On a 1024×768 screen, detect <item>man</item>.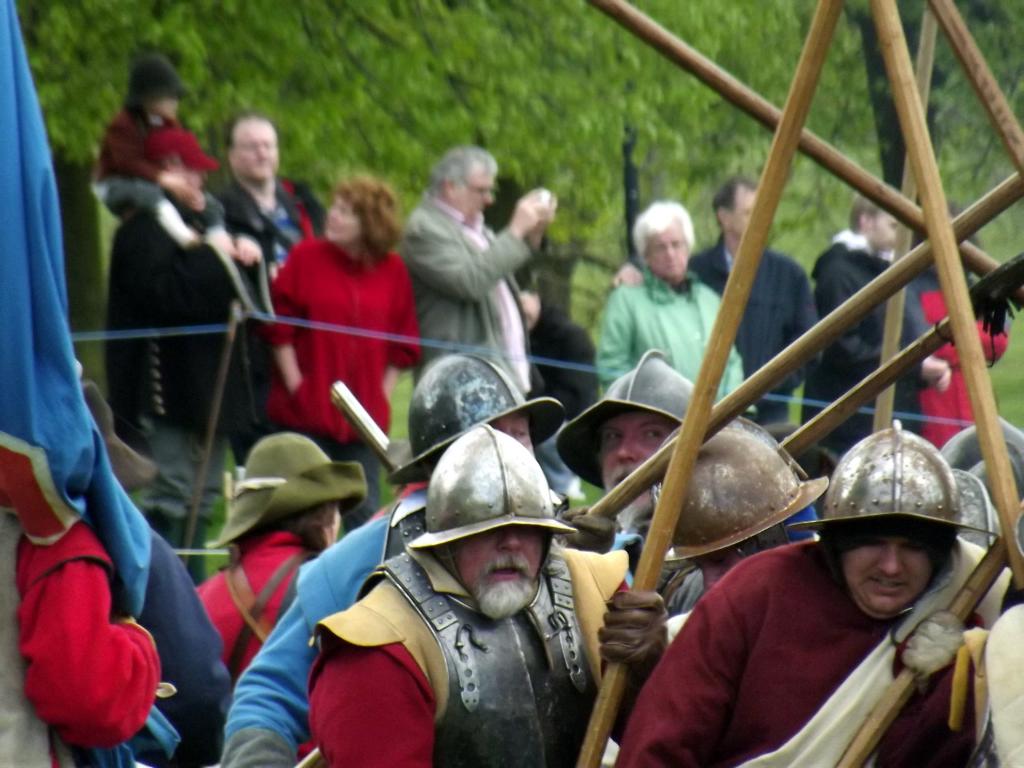
box=[811, 197, 949, 435].
